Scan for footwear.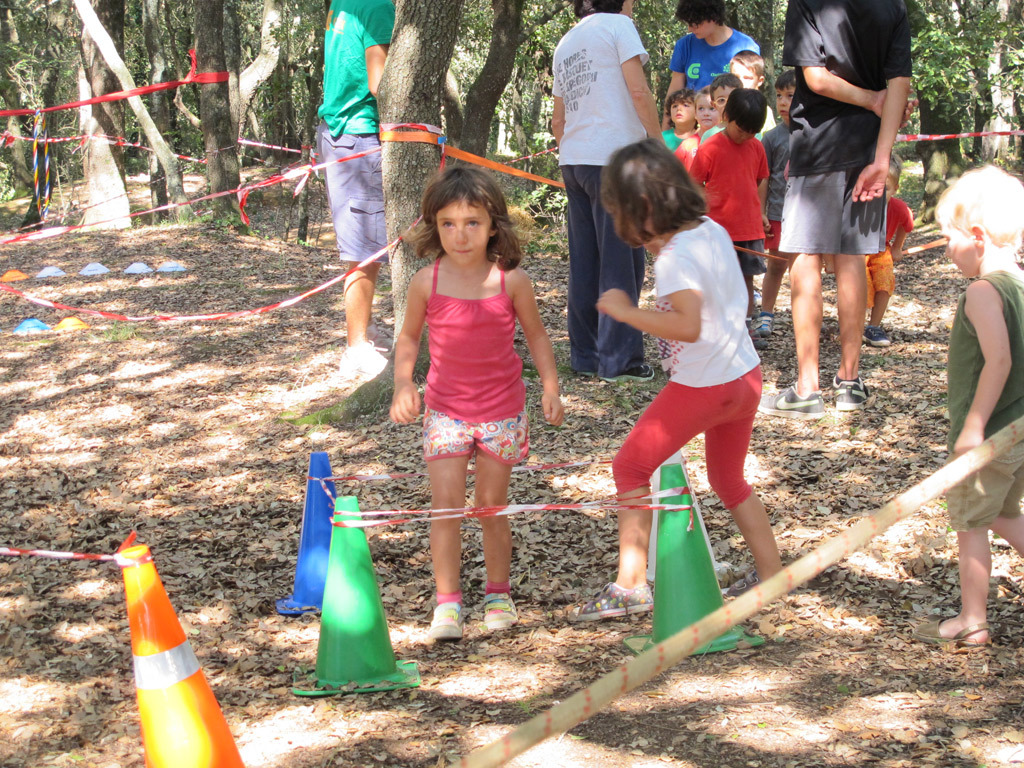
Scan result: 569 583 652 620.
